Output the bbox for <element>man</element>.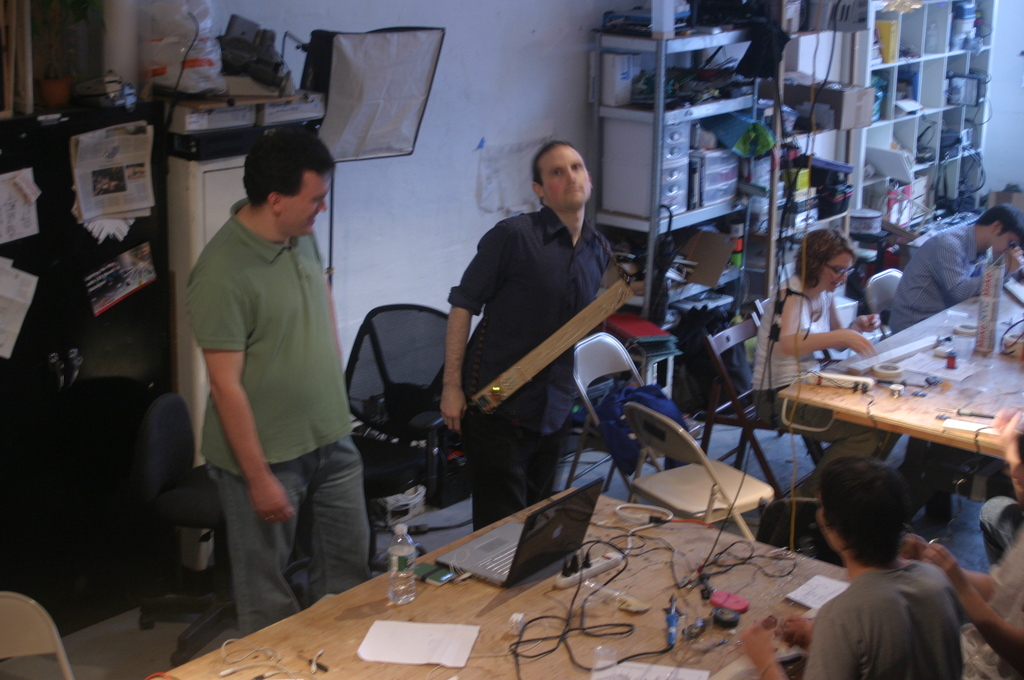
detection(748, 458, 959, 679).
